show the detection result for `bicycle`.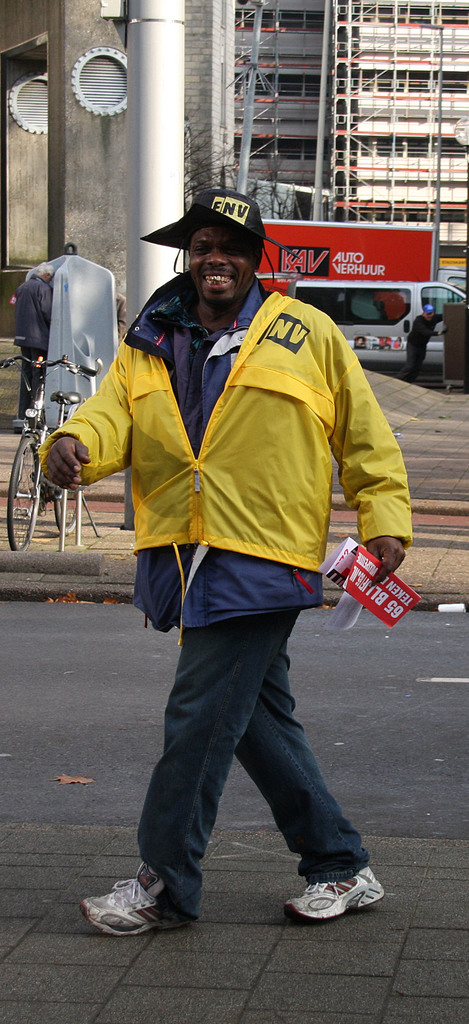
region(0, 349, 101, 553).
